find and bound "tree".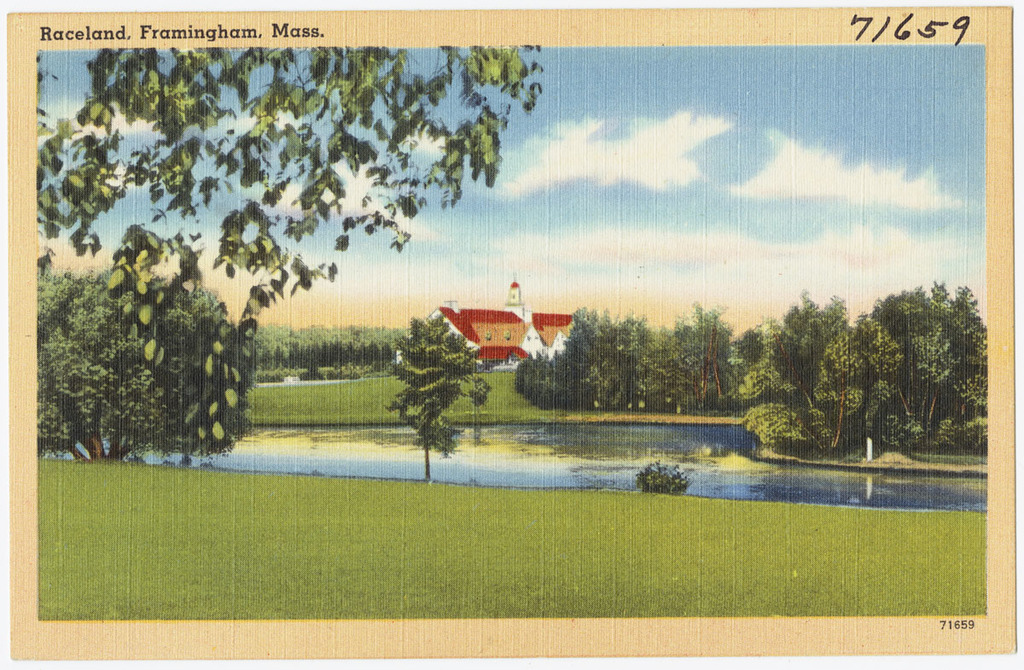
Bound: pyautogui.locateOnScreen(307, 323, 324, 375).
